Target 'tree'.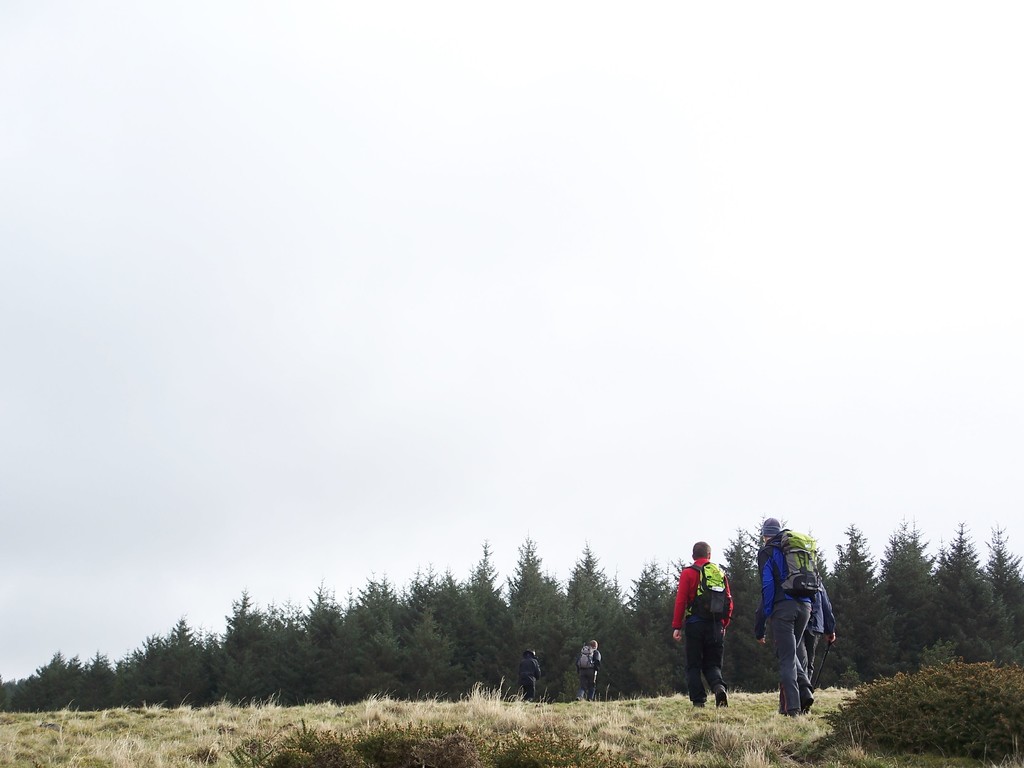
Target region: l=270, t=595, r=303, b=699.
